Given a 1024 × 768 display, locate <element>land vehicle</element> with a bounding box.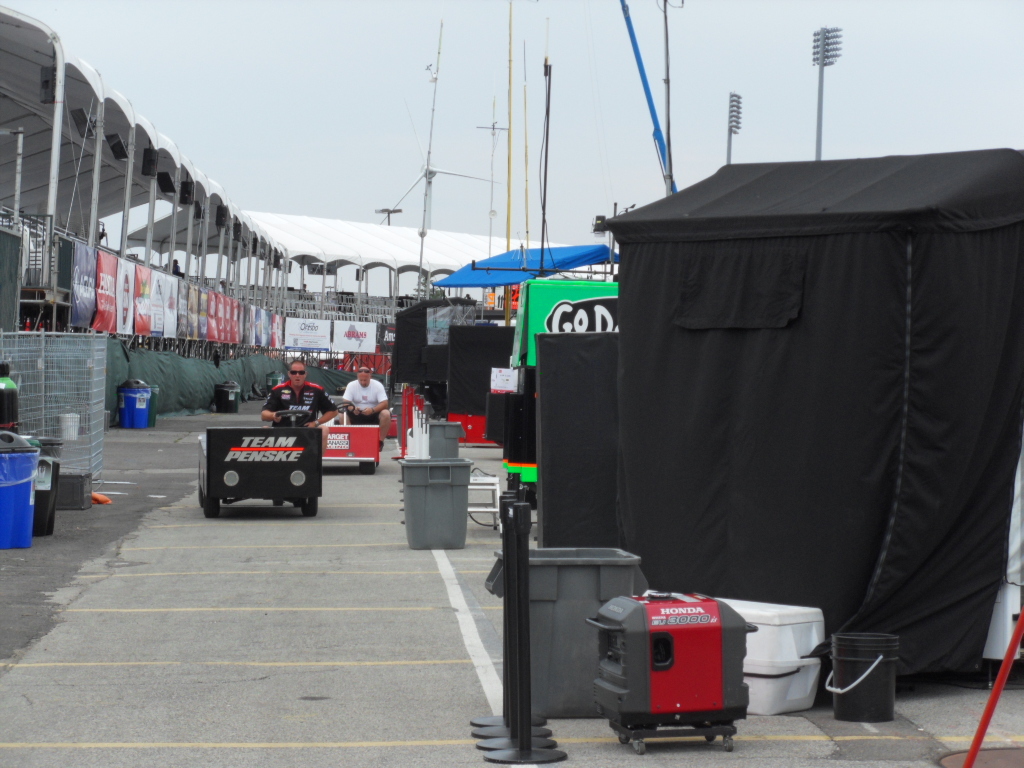
Located: x1=324 y1=400 x2=384 y2=474.
